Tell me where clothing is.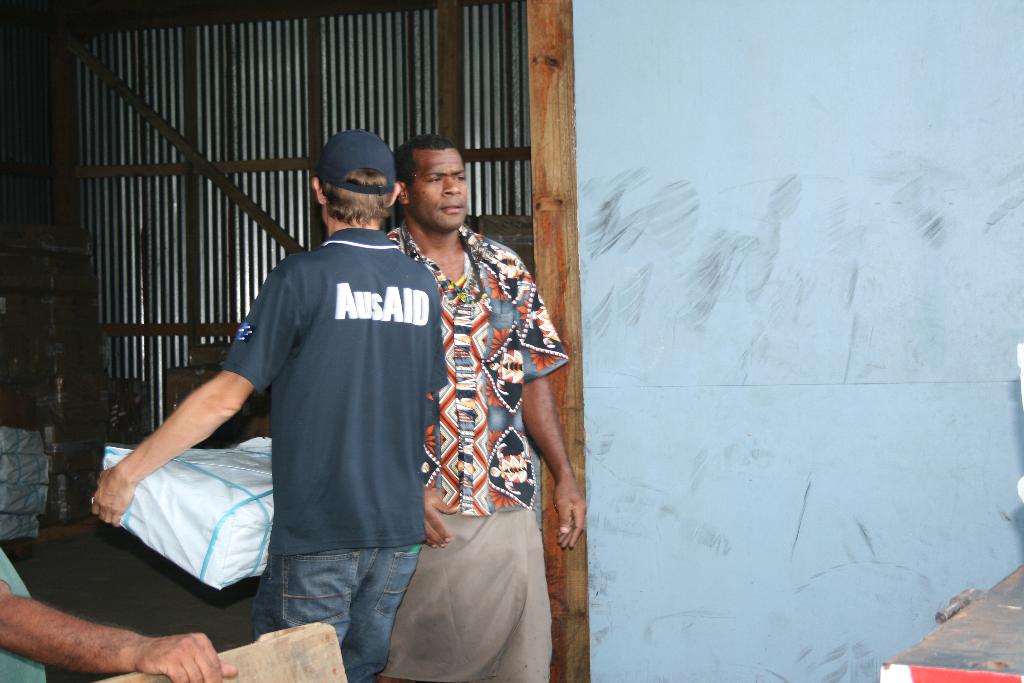
clothing is at (x1=182, y1=193, x2=457, y2=631).
